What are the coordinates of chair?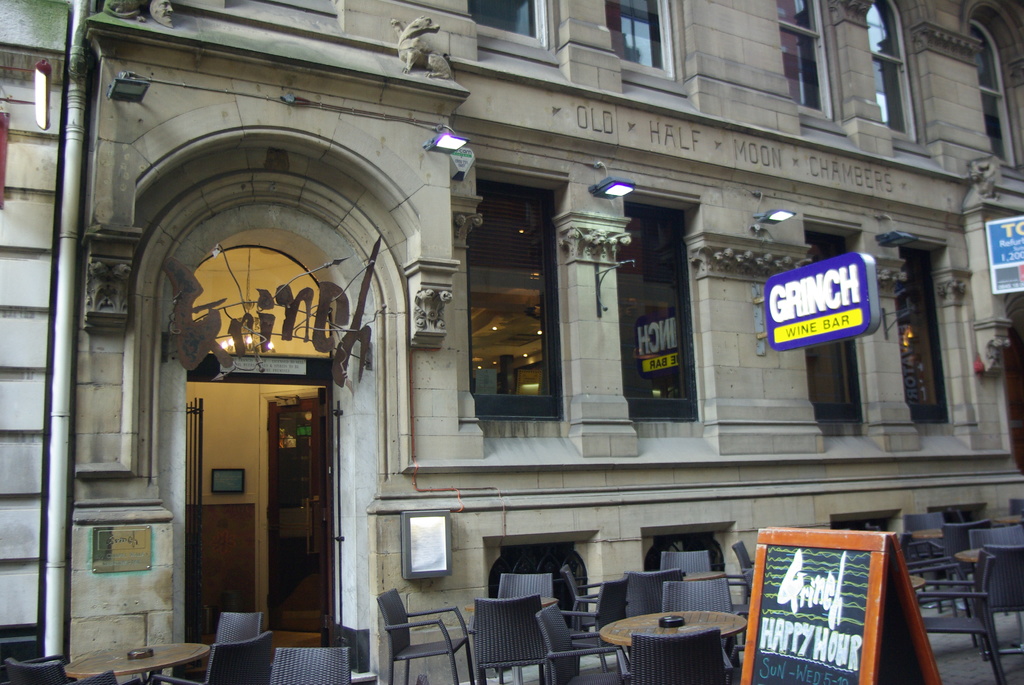
select_region(531, 605, 611, 684).
